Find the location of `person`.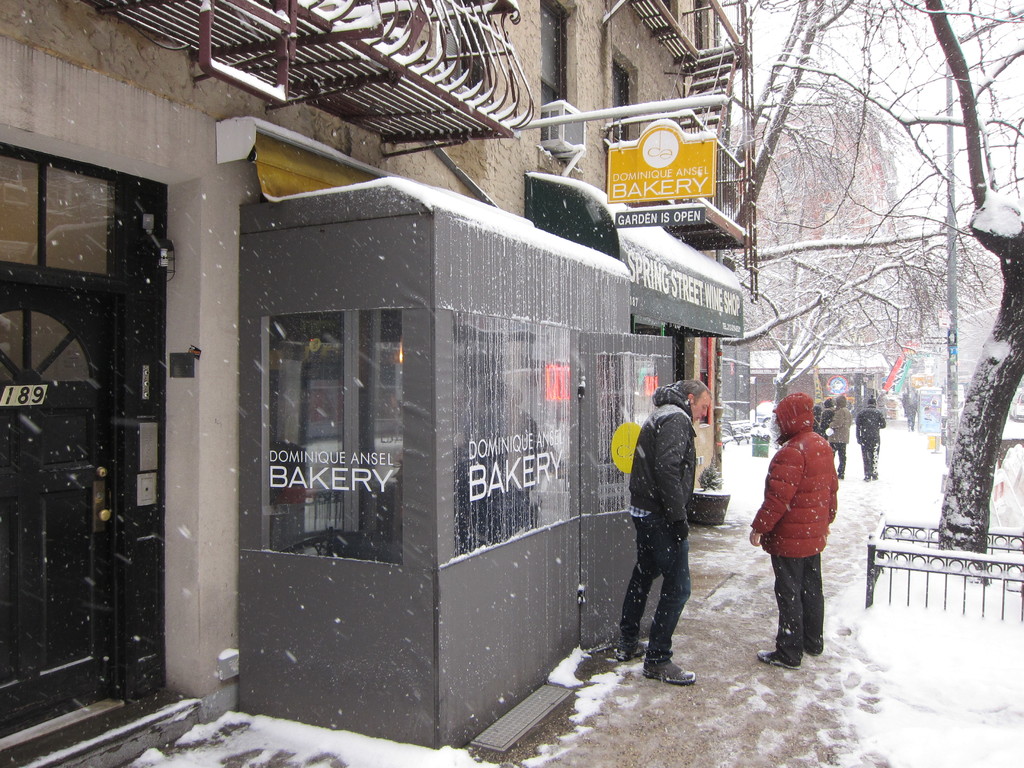
Location: [left=826, top=392, right=850, bottom=479].
